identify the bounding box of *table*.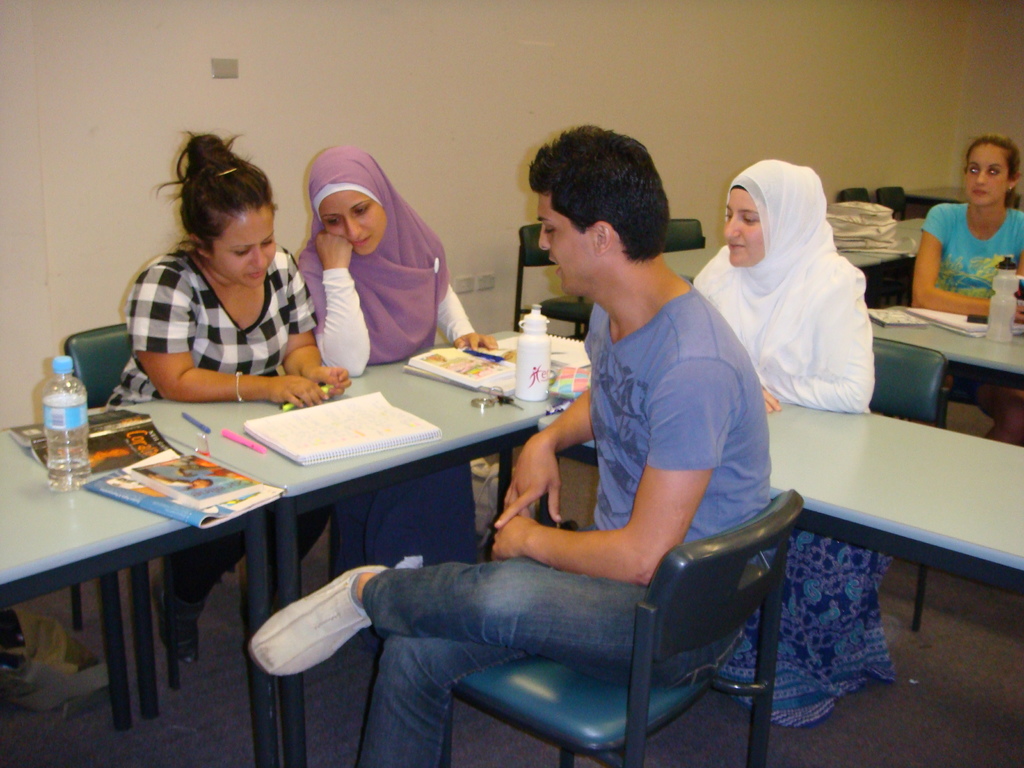
select_region(111, 327, 590, 764).
